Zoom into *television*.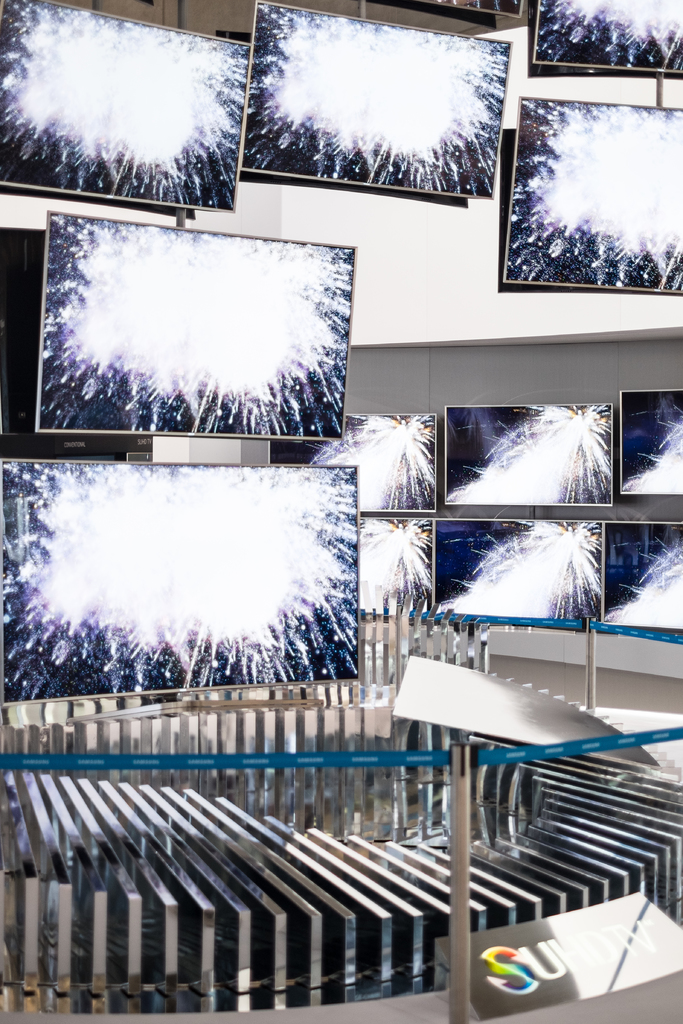
Zoom target: [left=36, top=206, right=358, bottom=435].
